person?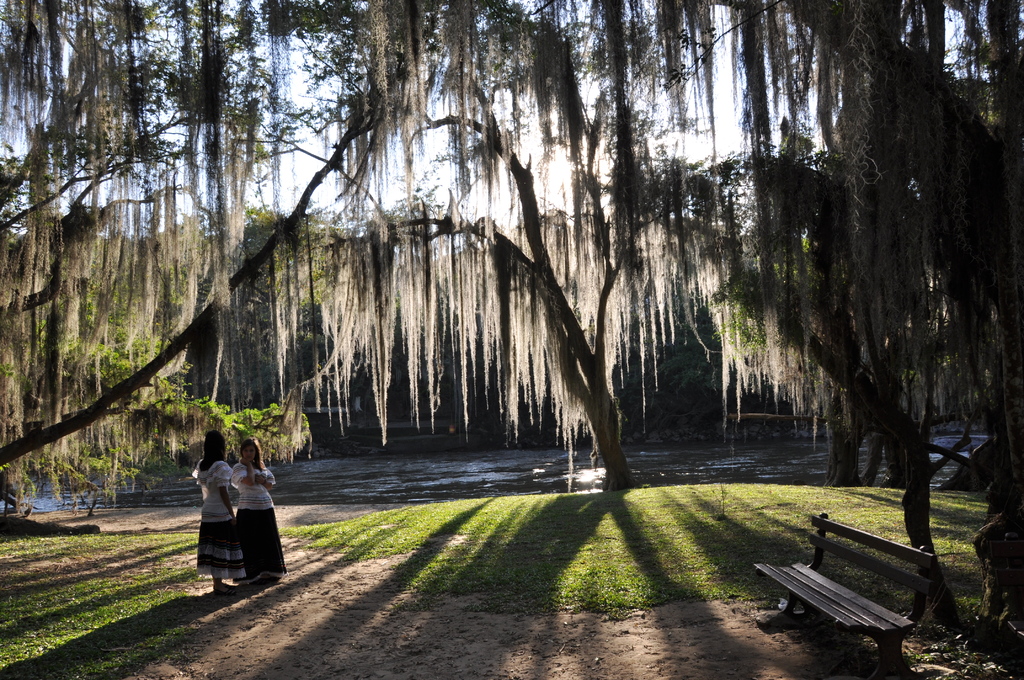
box(232, 440, 284, 578)
